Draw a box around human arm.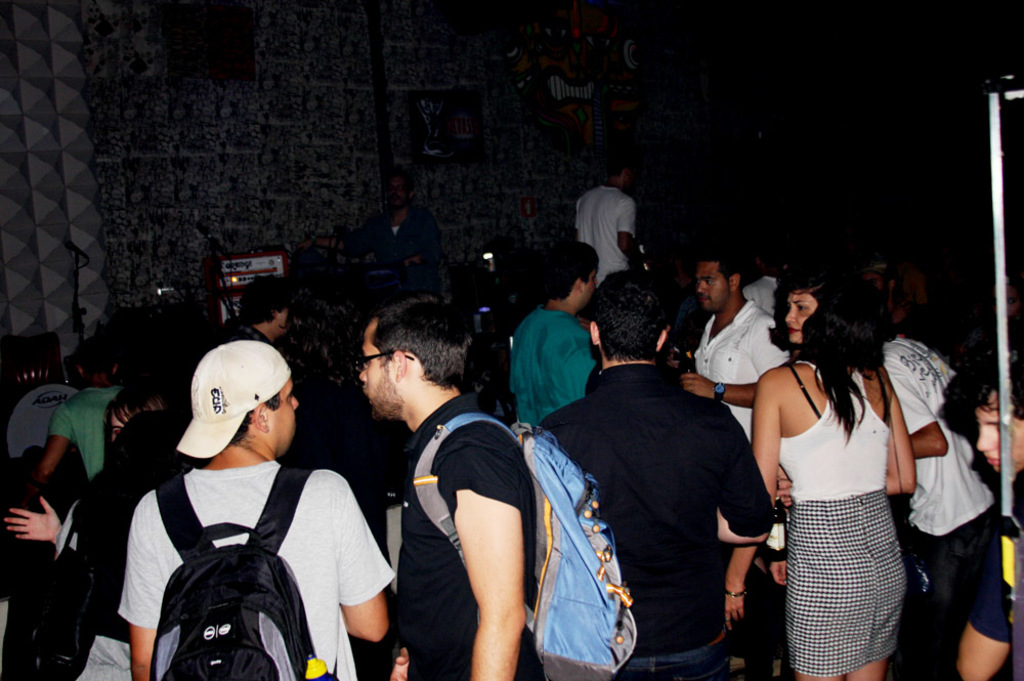
884,367,920,497.
